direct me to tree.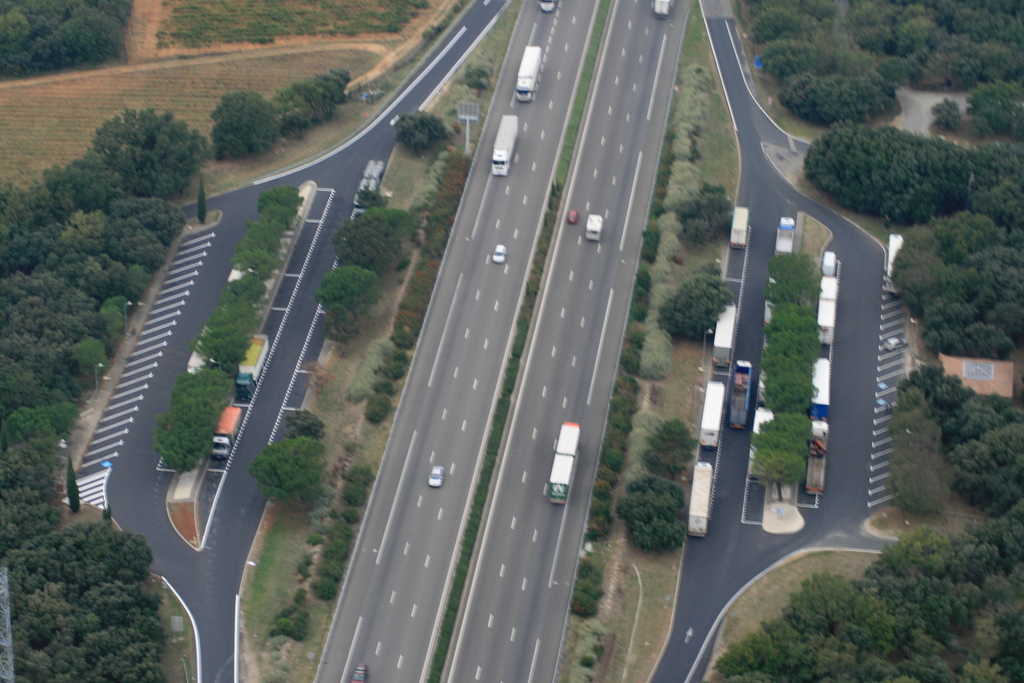
Direction: (748, 444, 807, 513).
